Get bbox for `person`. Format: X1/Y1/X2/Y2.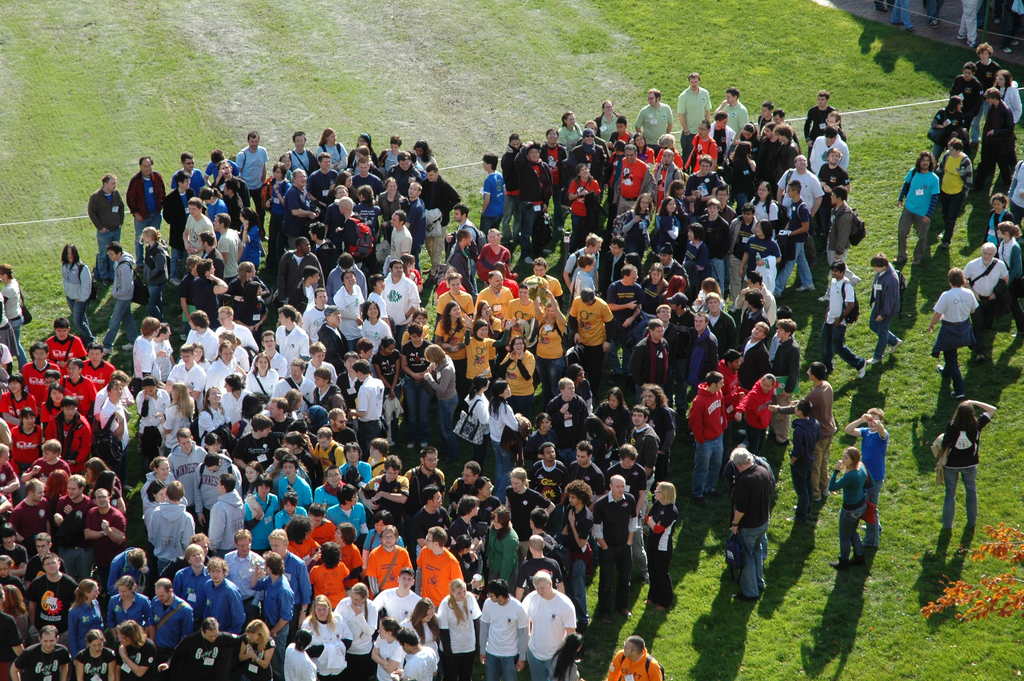
378/178/405/240.
